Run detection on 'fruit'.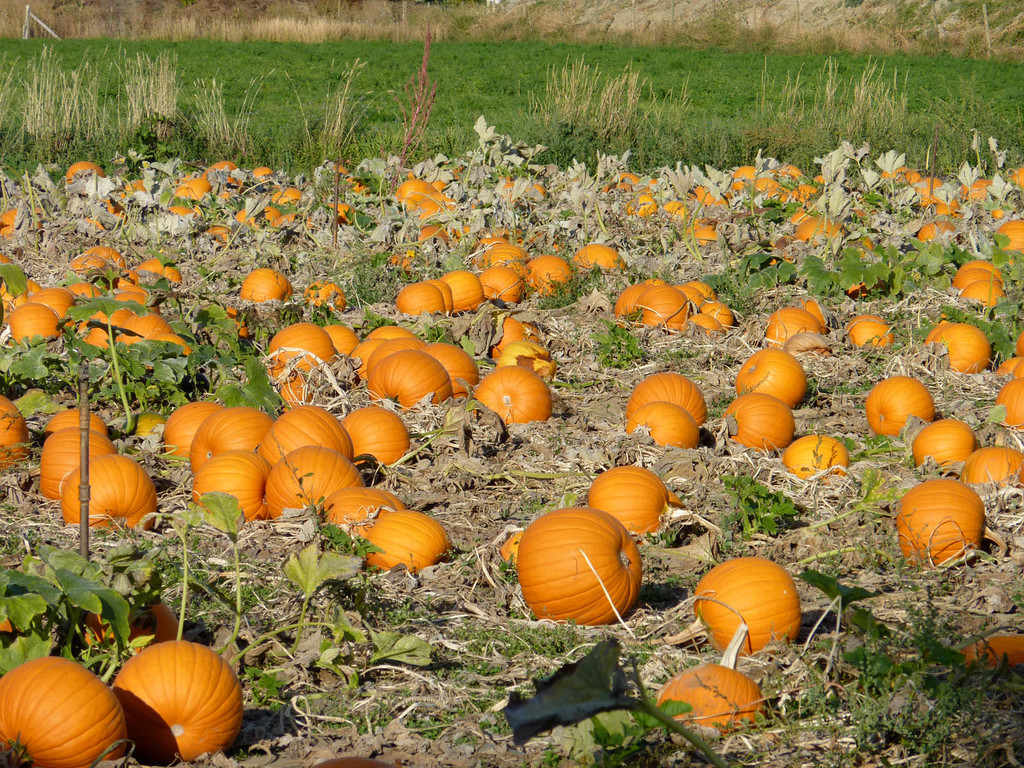
Result: [left=0, top=657, right=132, bottom=767].
